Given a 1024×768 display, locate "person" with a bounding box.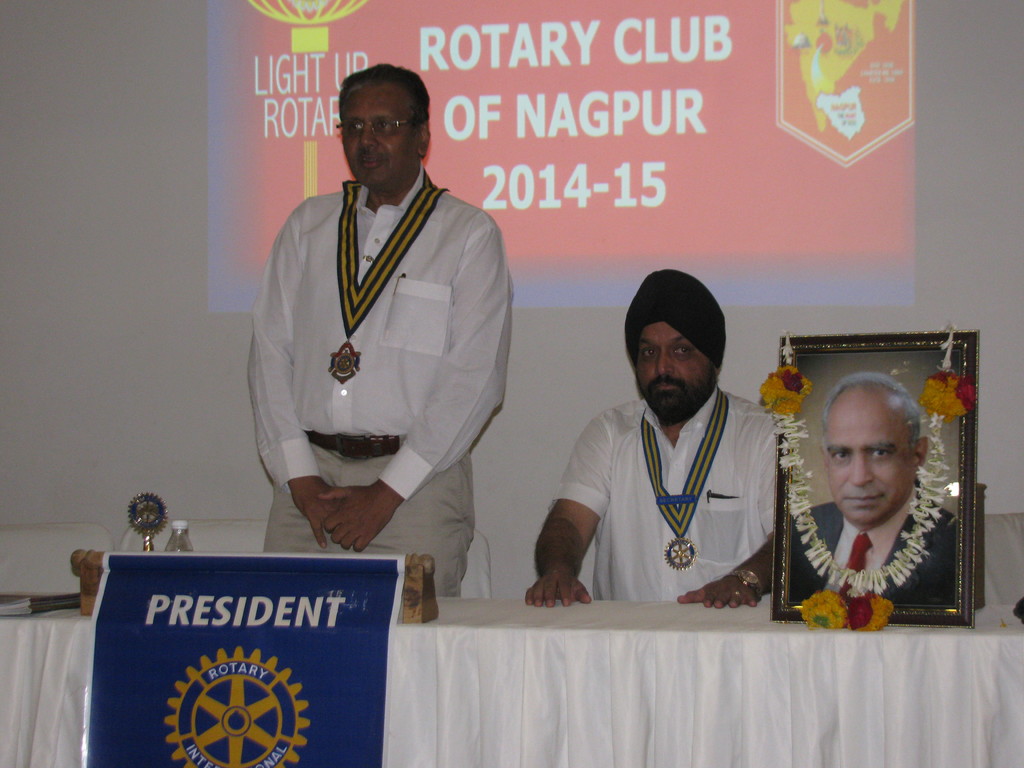
Located: [777,381,968,625].
